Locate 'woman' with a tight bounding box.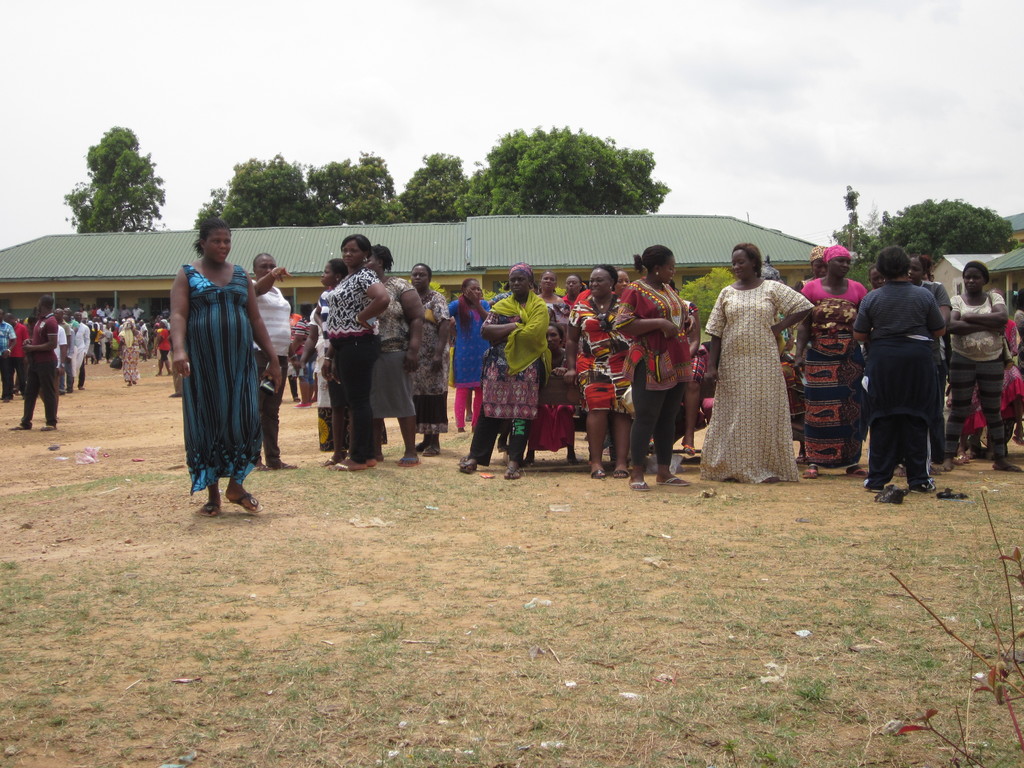
bbox=[612, 245, 691, 492].
